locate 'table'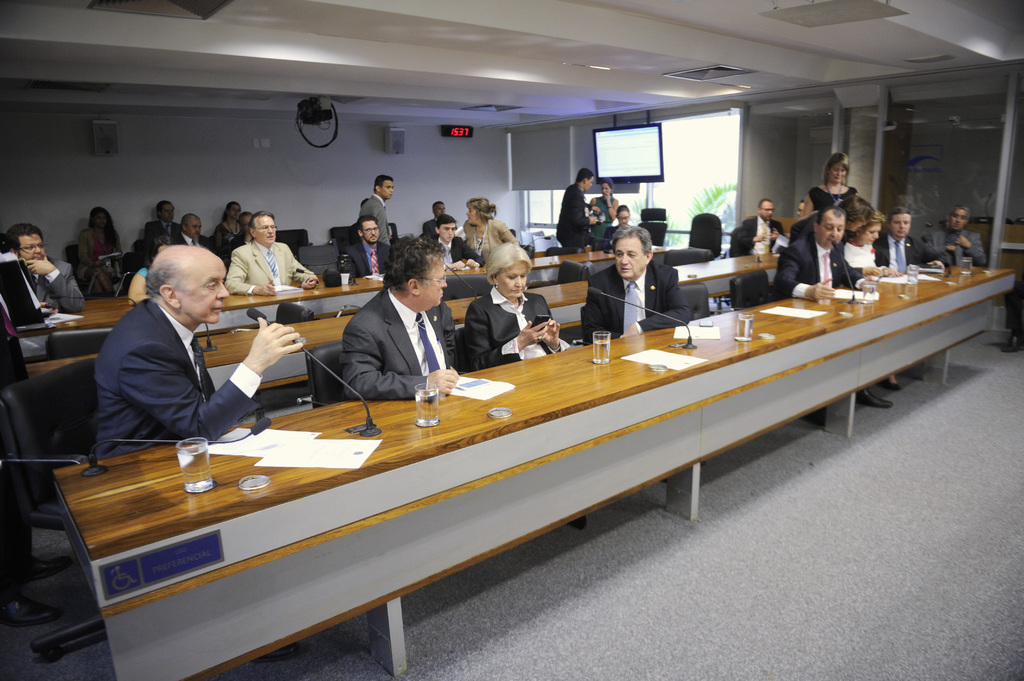
pyautogui.locateOnScreen(44, 269, 1020, 679)
